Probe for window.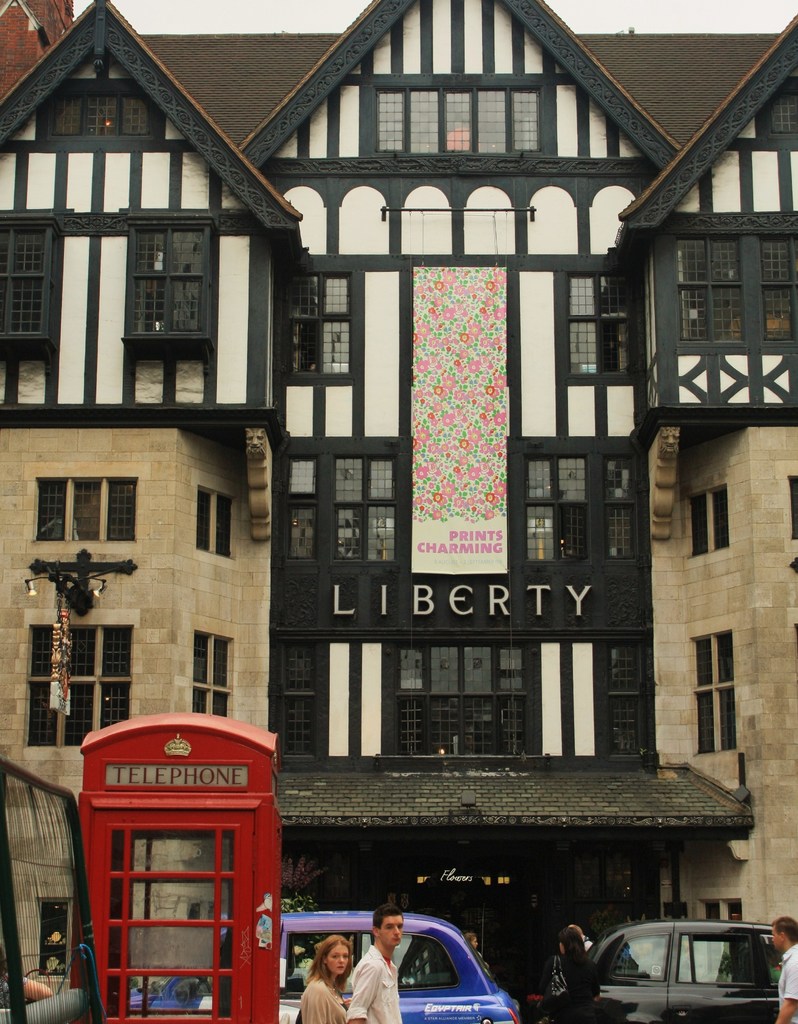
Probe result: box=[771, 81, 797, 132].
